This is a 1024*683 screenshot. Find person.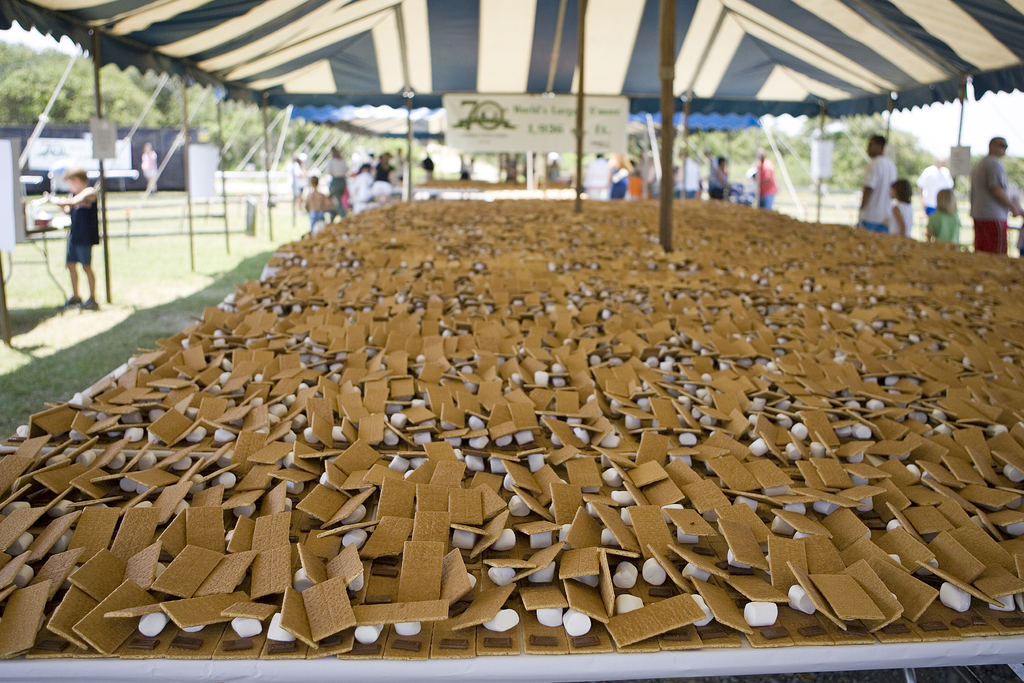
Bounding box: locate(44, 167, 100, 307).
